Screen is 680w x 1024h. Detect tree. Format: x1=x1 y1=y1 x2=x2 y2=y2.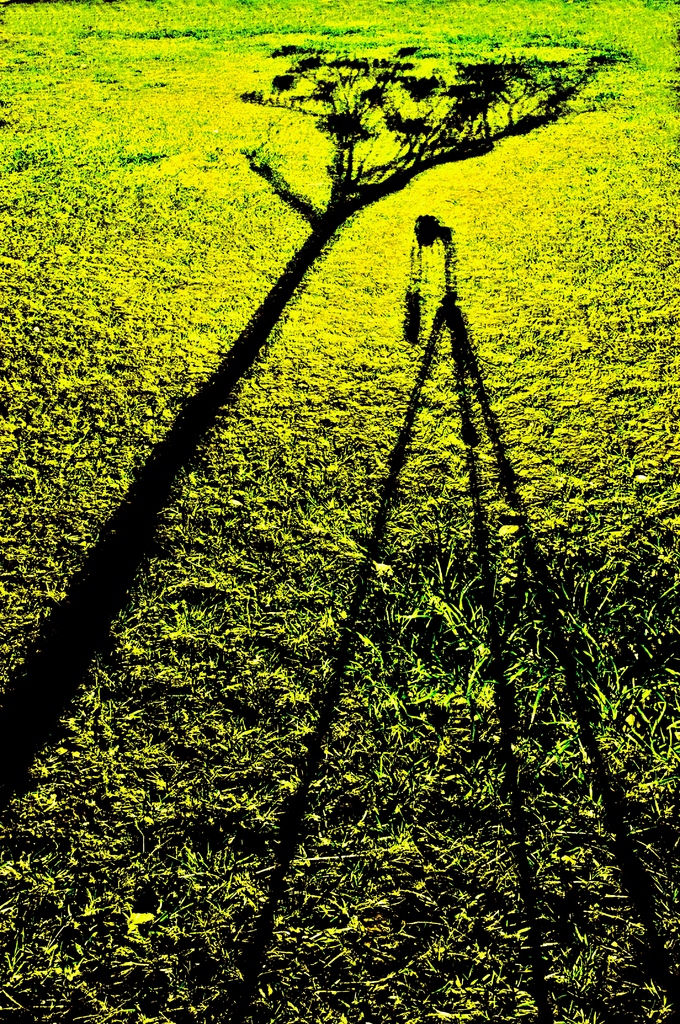
x1=0 y1=37 x2=592 y2=804.
